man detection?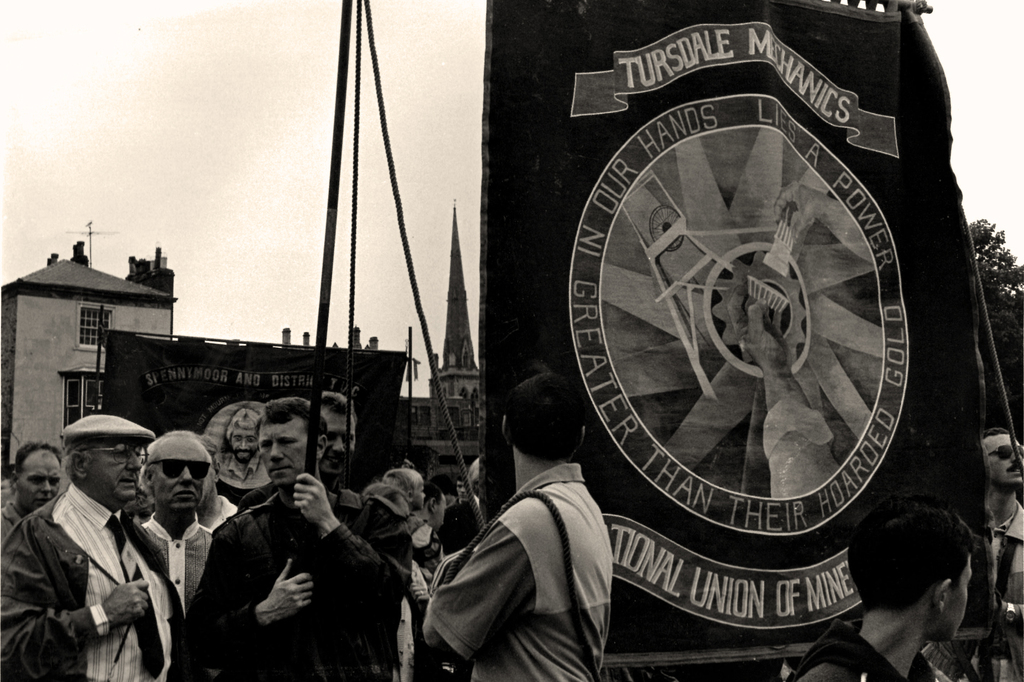
<region>189, 395, 419, 681</region>
